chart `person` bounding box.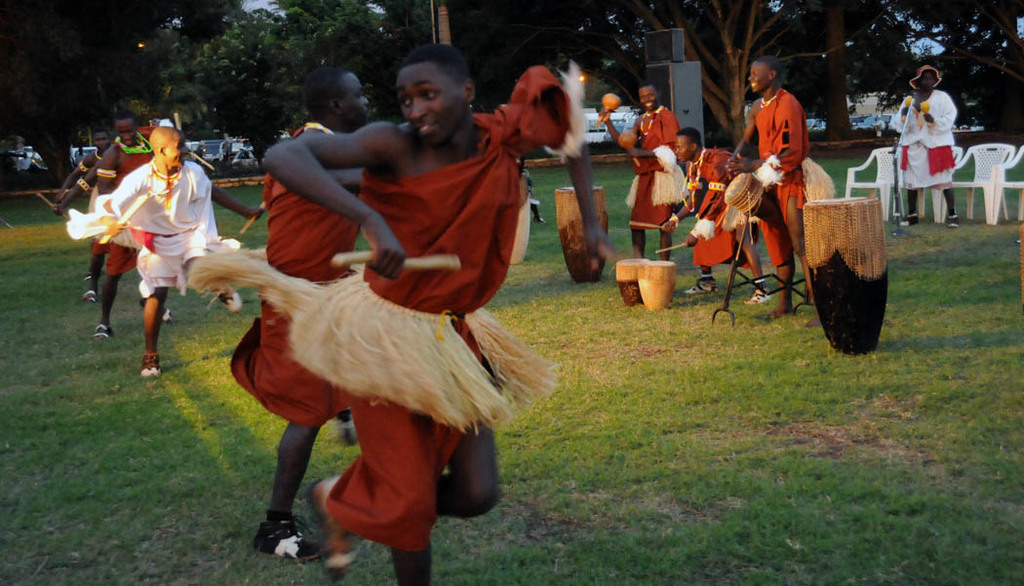
Charted: bbox(592, 79, 692, 262).
